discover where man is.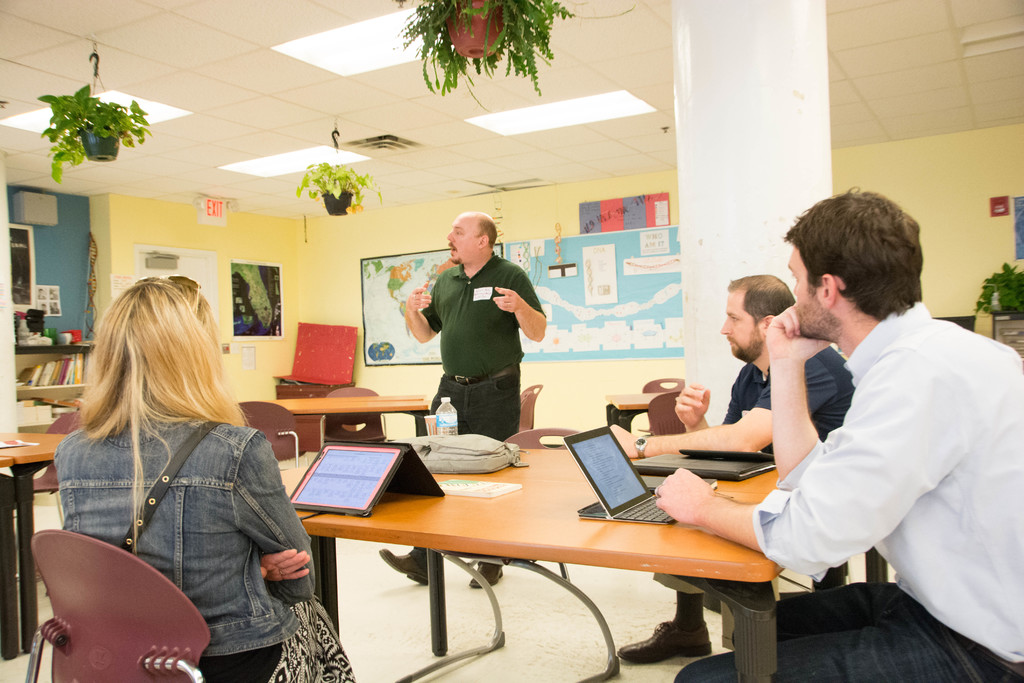
Discovered at 609 277 855 666.
